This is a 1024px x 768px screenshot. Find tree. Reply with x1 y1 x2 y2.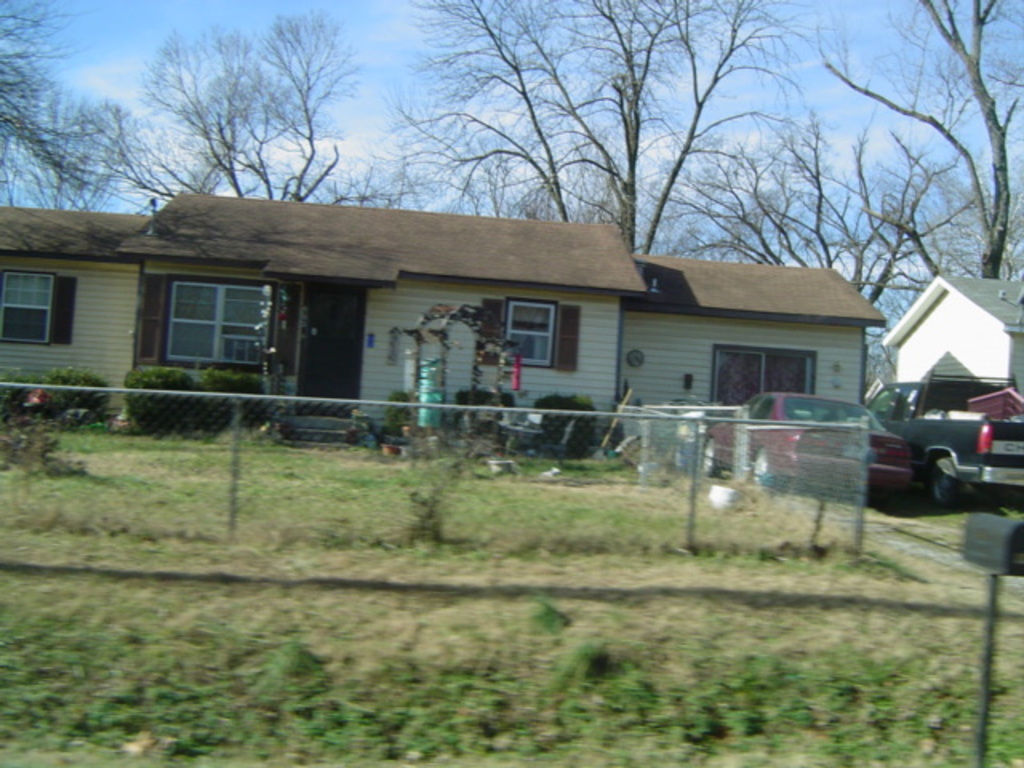
0 0 160 206.
